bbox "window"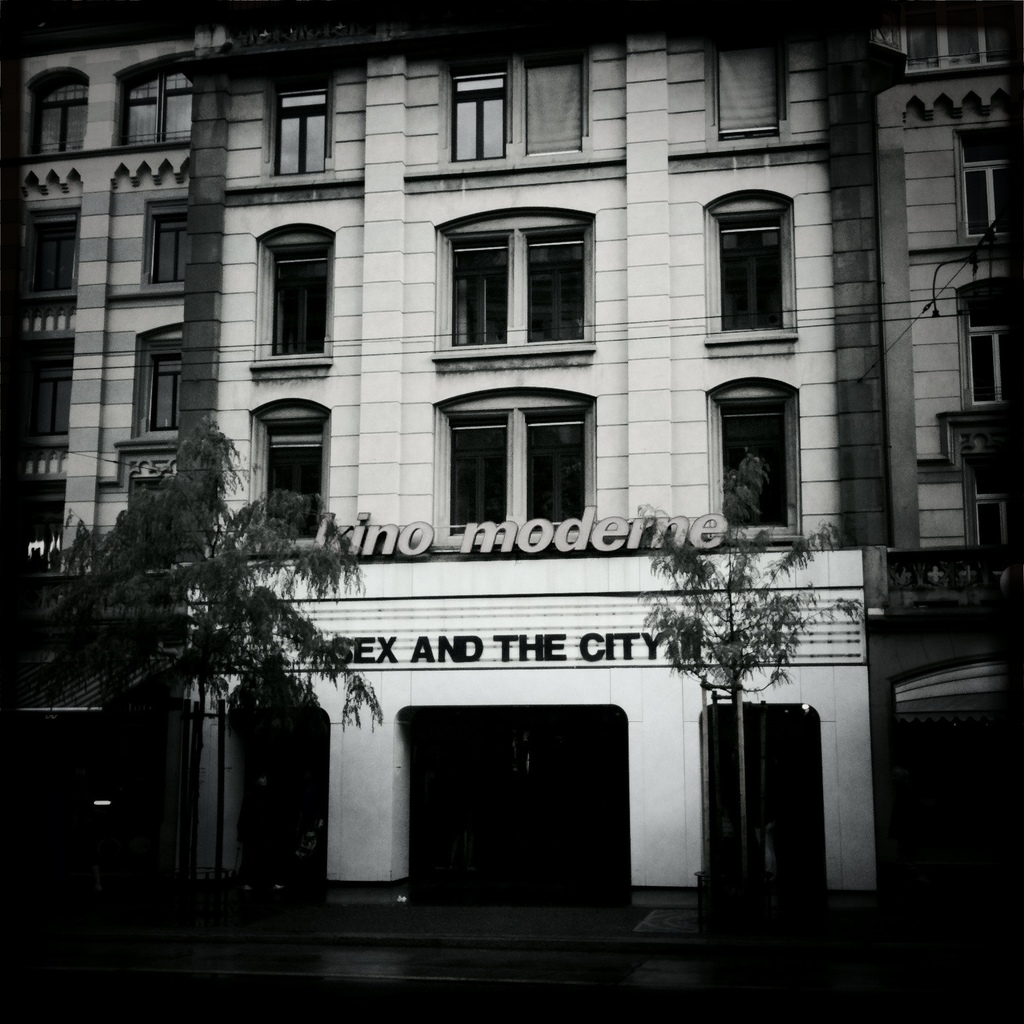
pyautogui.locateOnScreen(19, 213, 77, 295)
